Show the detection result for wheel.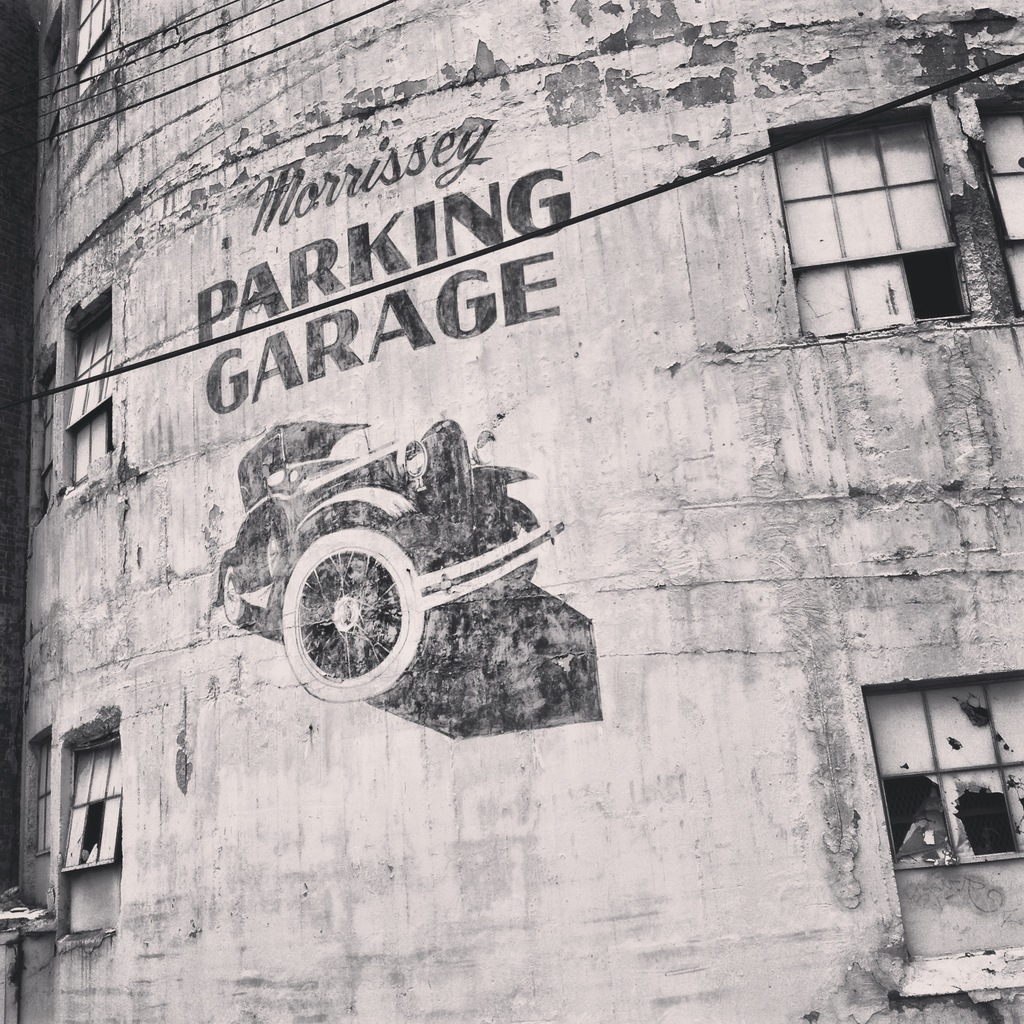
select_region(277, 525, 431, 700).
